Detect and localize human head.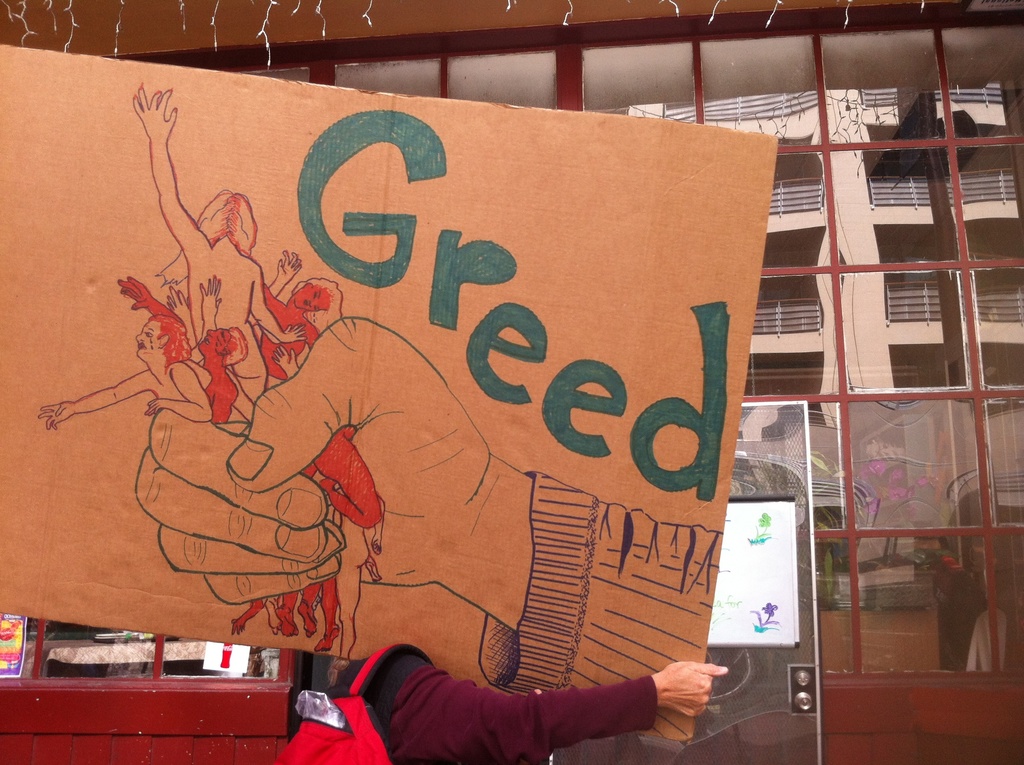
Localized at l=285, t=271, r=348, b=314.
